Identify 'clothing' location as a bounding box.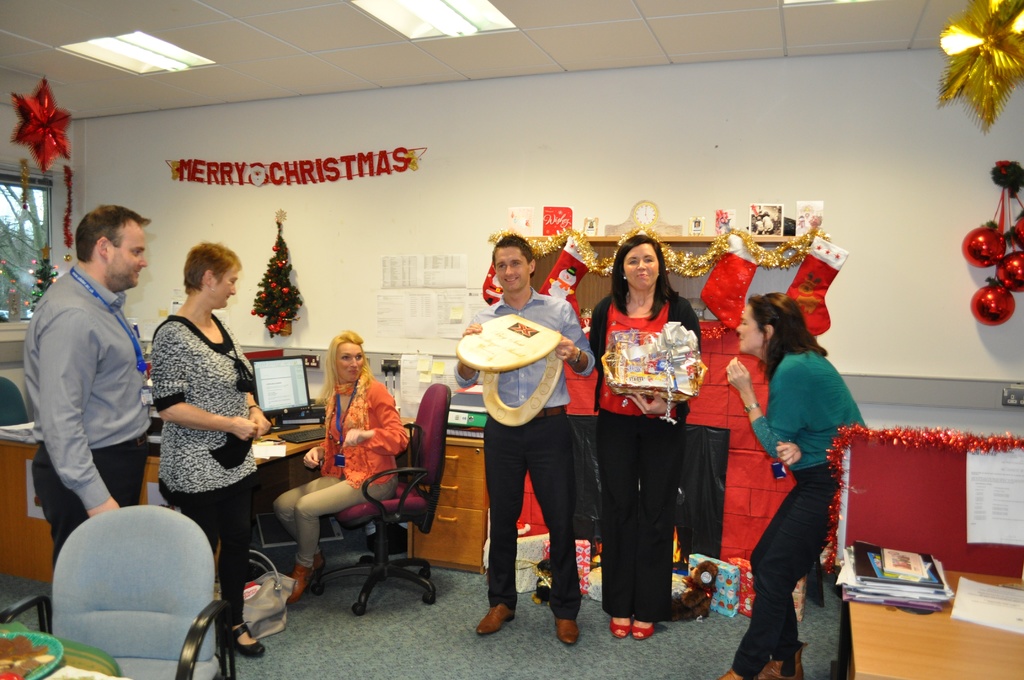
{"x1": 273, "y1": 376, "x2": 405, "y2": 565}.
